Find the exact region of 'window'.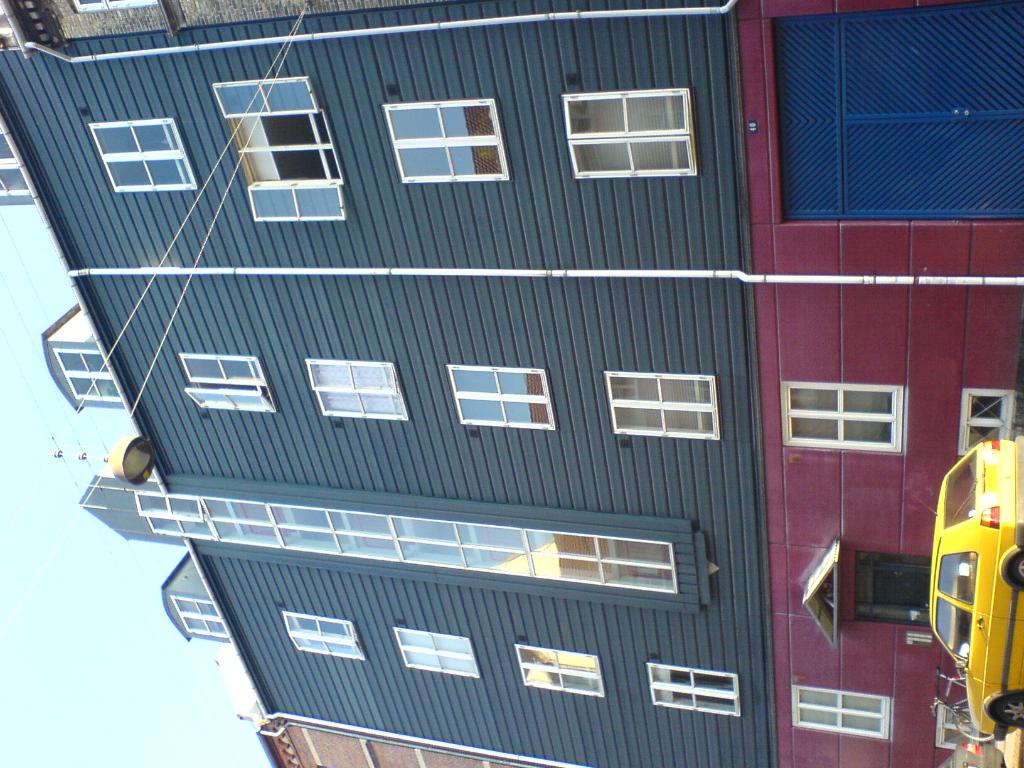
Exact region: 0, 127, 28, 202.
